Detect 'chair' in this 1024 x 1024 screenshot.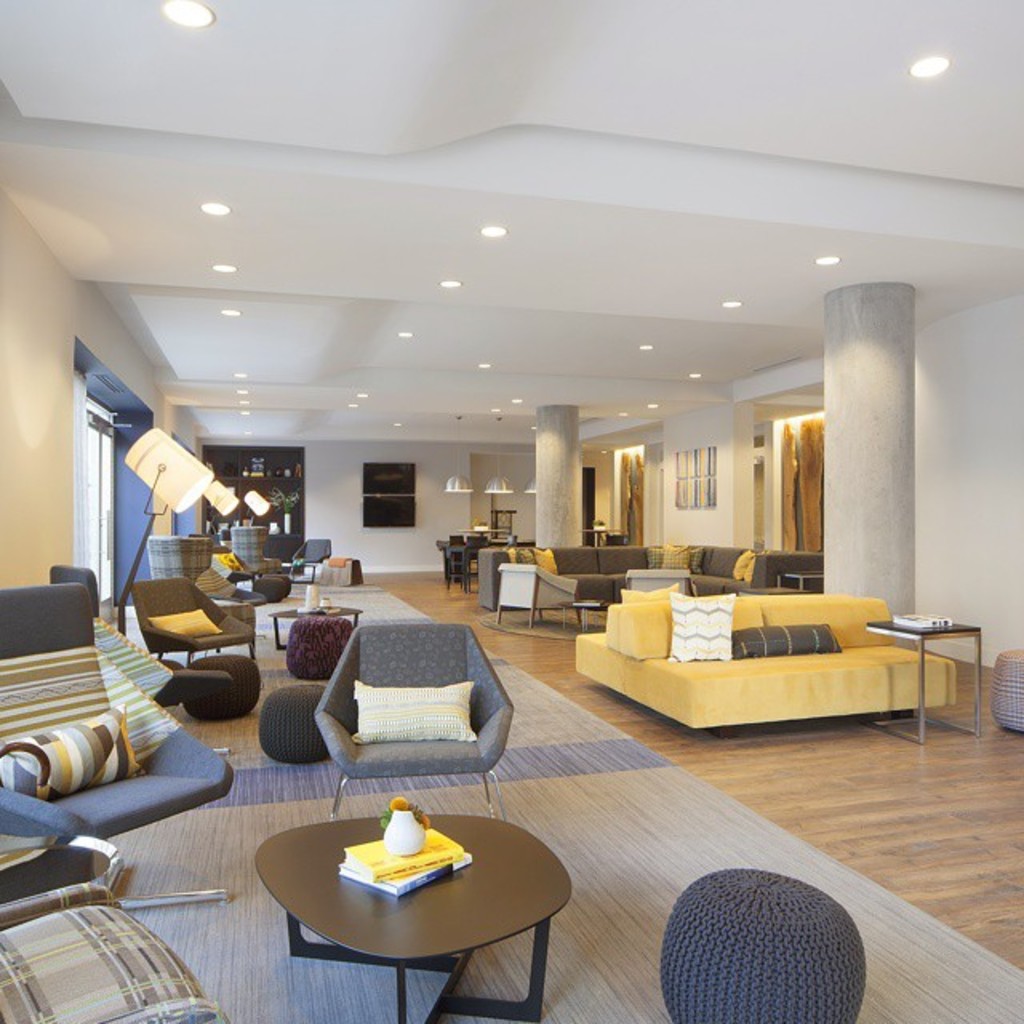
Detection: 146, 536, 266, 608.
